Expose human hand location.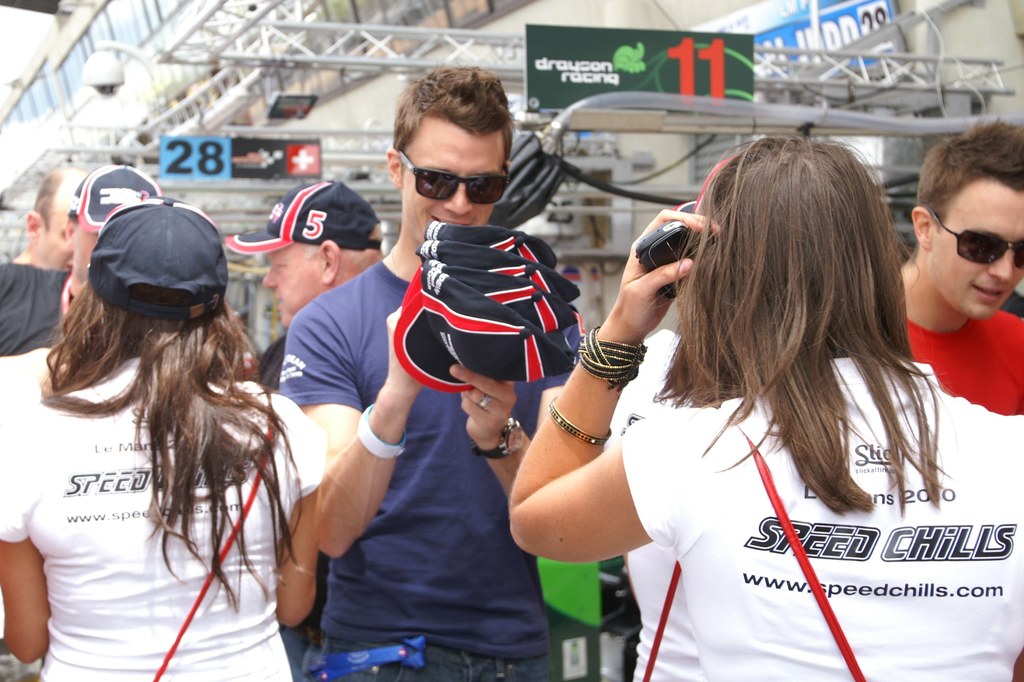
Exposed at [x1=604, y1=245, x2=689, y2=351].
